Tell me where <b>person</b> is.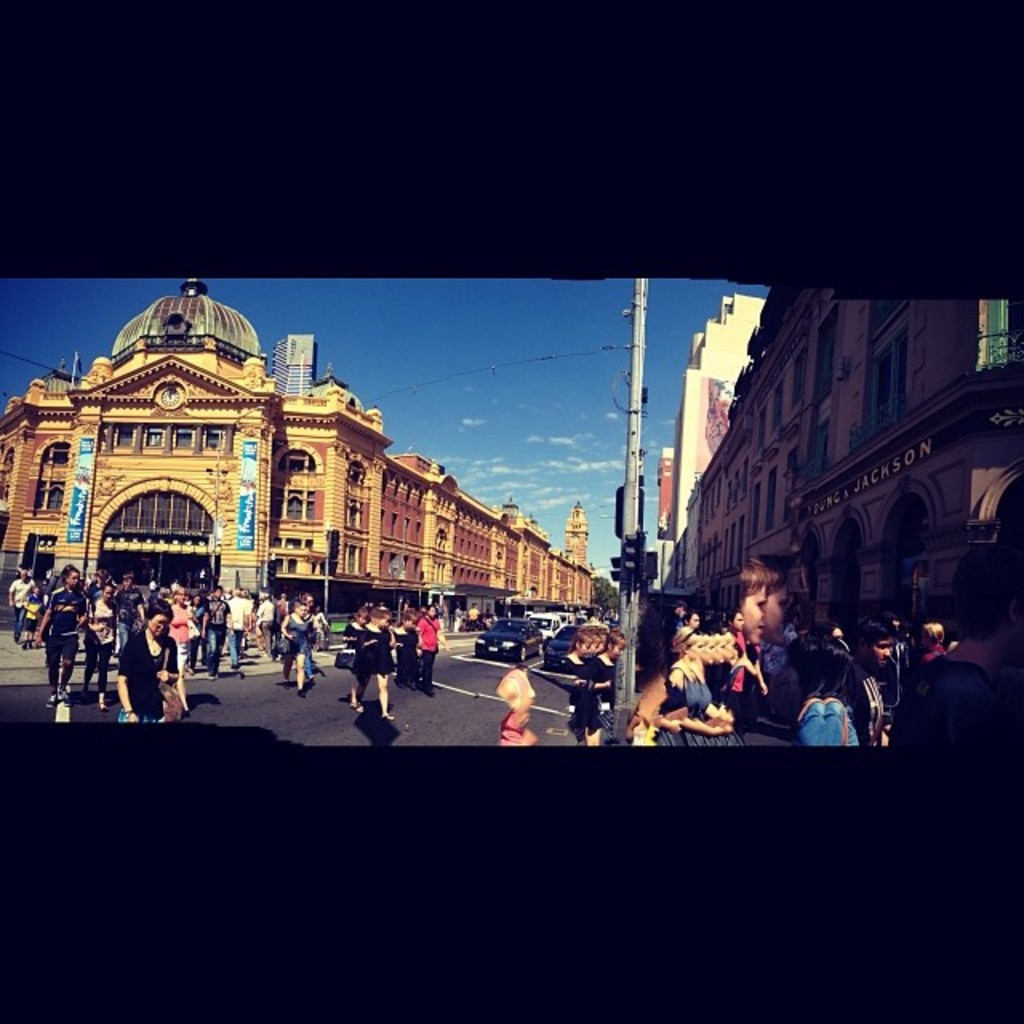
<b>person</b> is at 646/555/1022/758.
